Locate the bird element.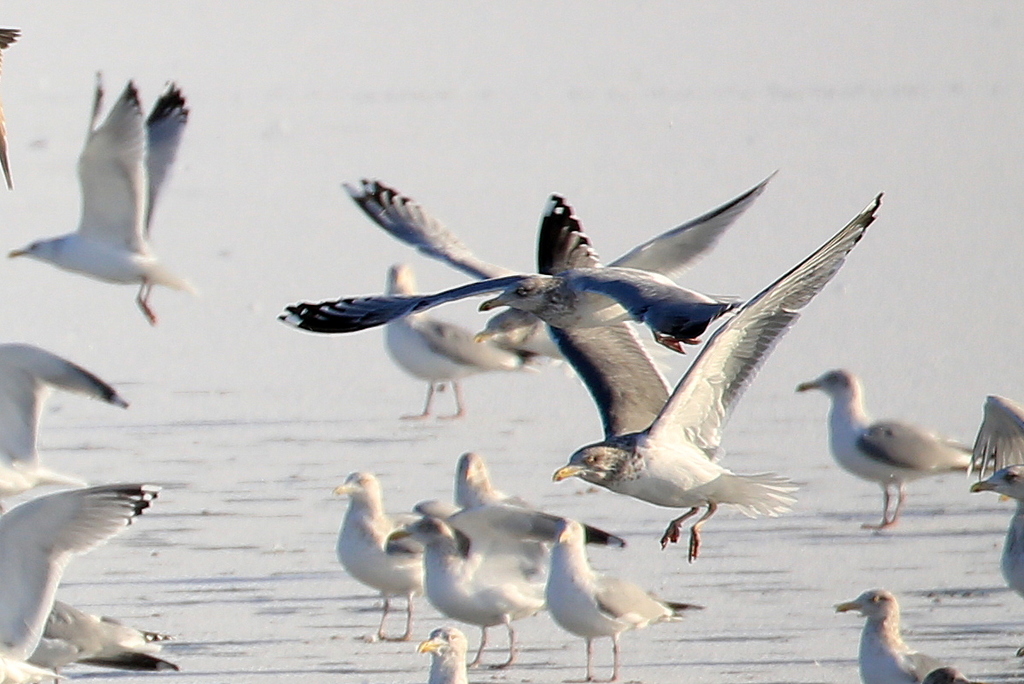
Element bbox: left=798, top=376, right=965, bottom=536.
